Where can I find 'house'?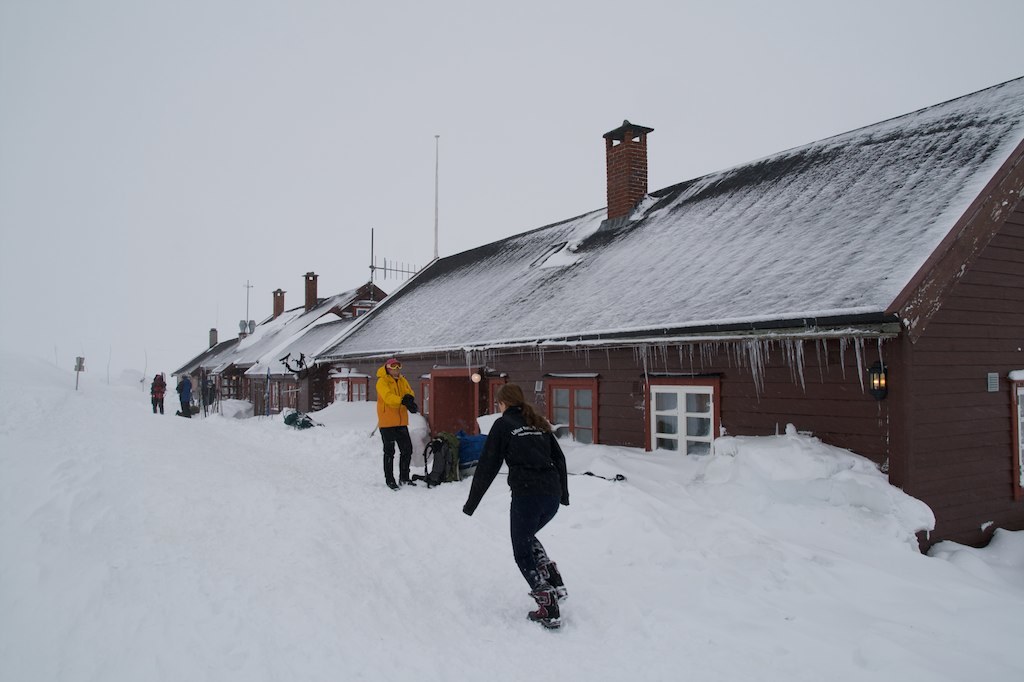
You can find it at <box>311,110,1023,541</box>.
